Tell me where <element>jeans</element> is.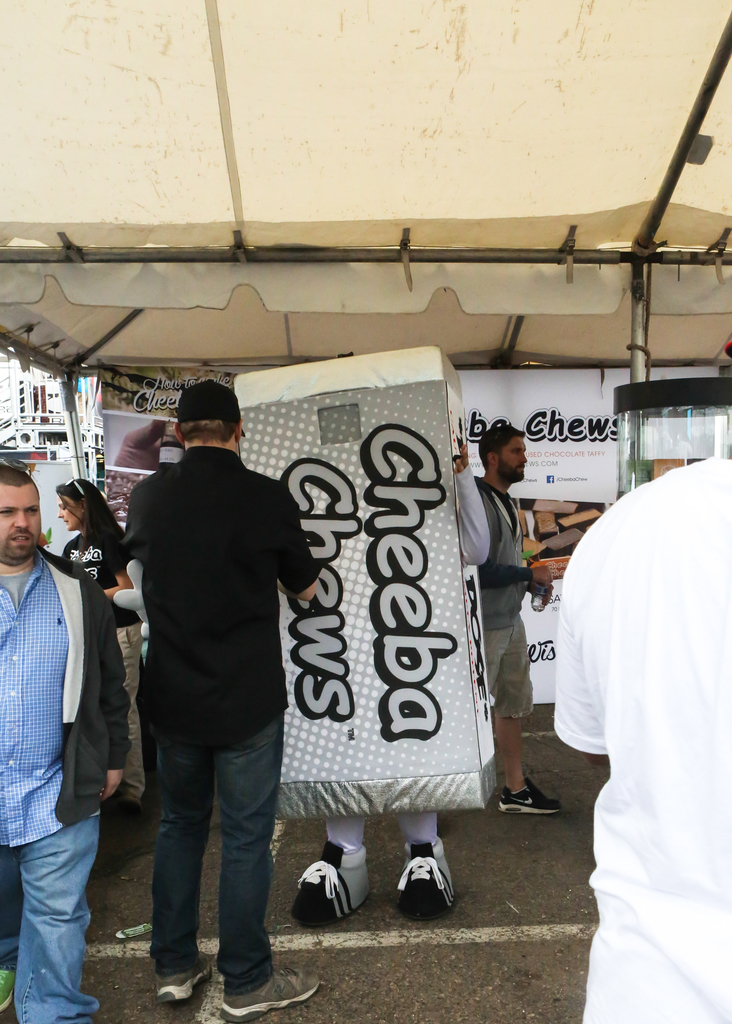
<element>jeans</element> is at x1=129, y1=700, x2=277, y2=1008.
